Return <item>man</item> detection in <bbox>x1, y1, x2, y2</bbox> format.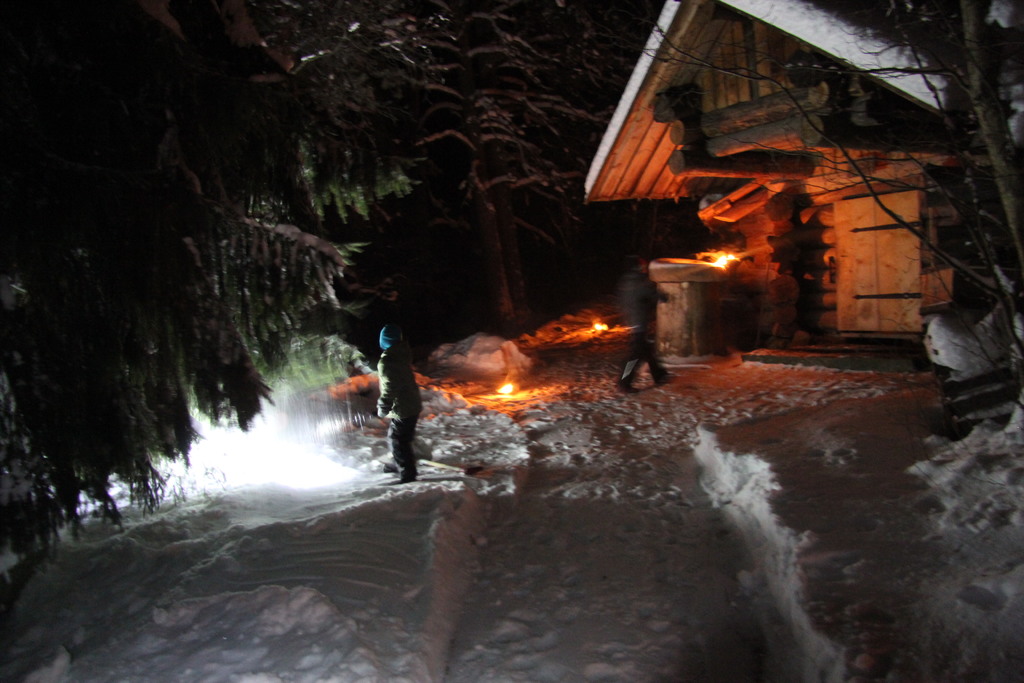
<bbox>369, 327, 437, 474</bbox>.
